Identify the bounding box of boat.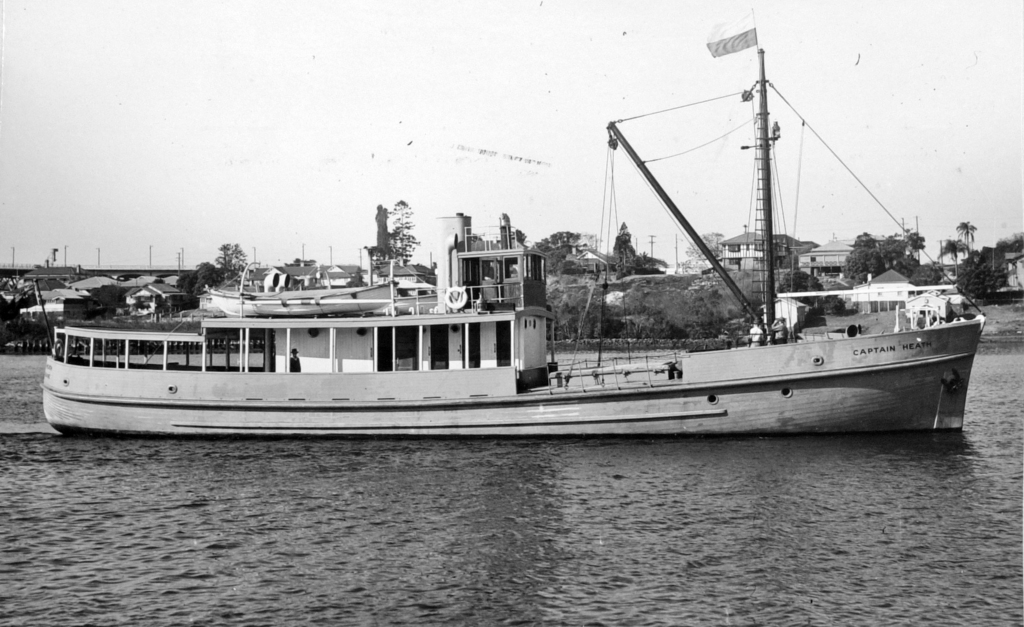
left=28, top=109, right=1023, bottom=446.
